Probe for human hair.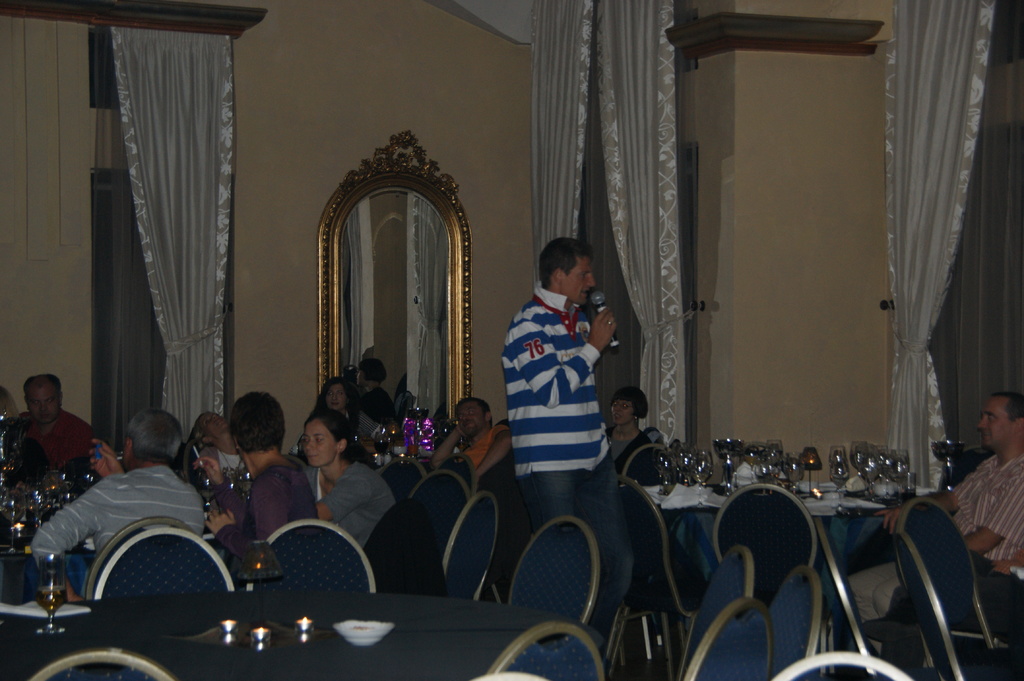
Probe result: <box>20,371,63,402</box>.
